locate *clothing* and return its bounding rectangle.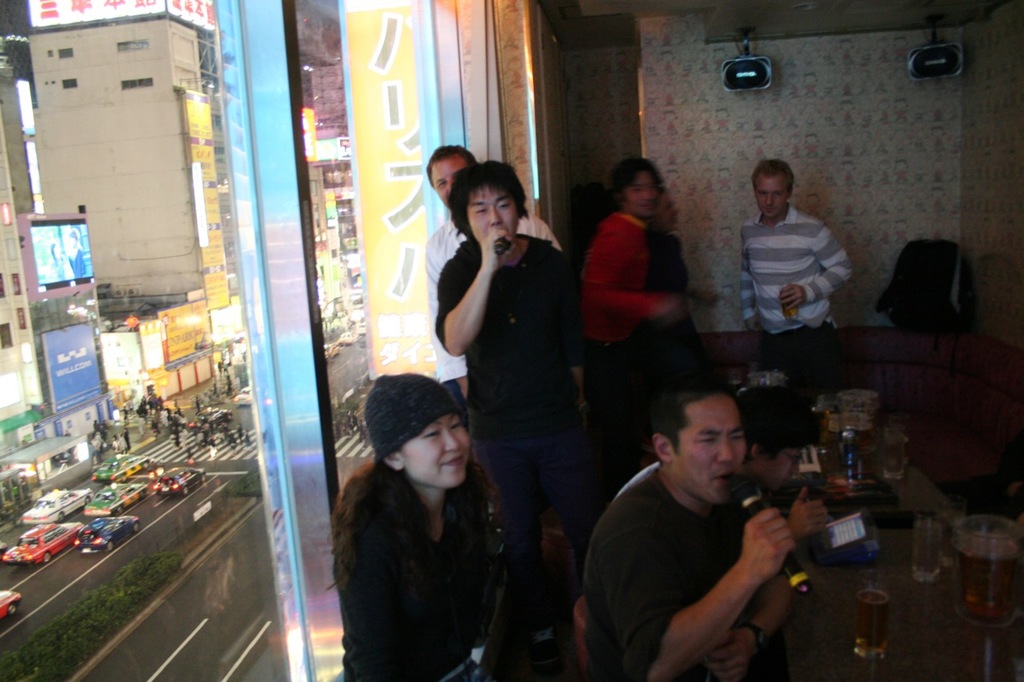
x1=737 y1=208 x2=850 y2=328.
